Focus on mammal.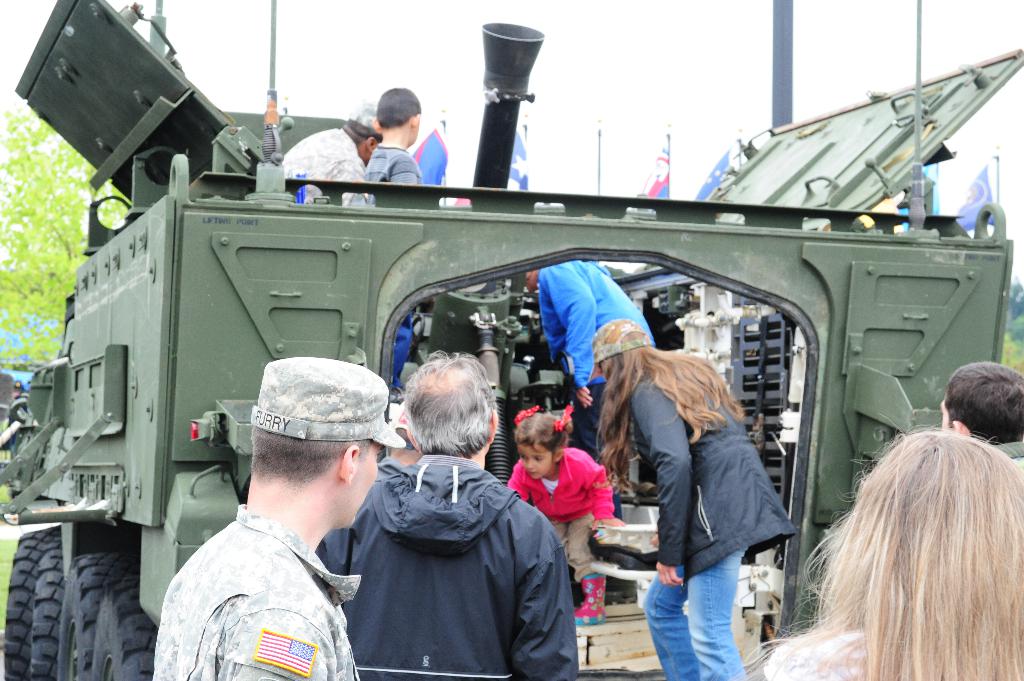
Focused at crop(506, 406, 630, 624).
